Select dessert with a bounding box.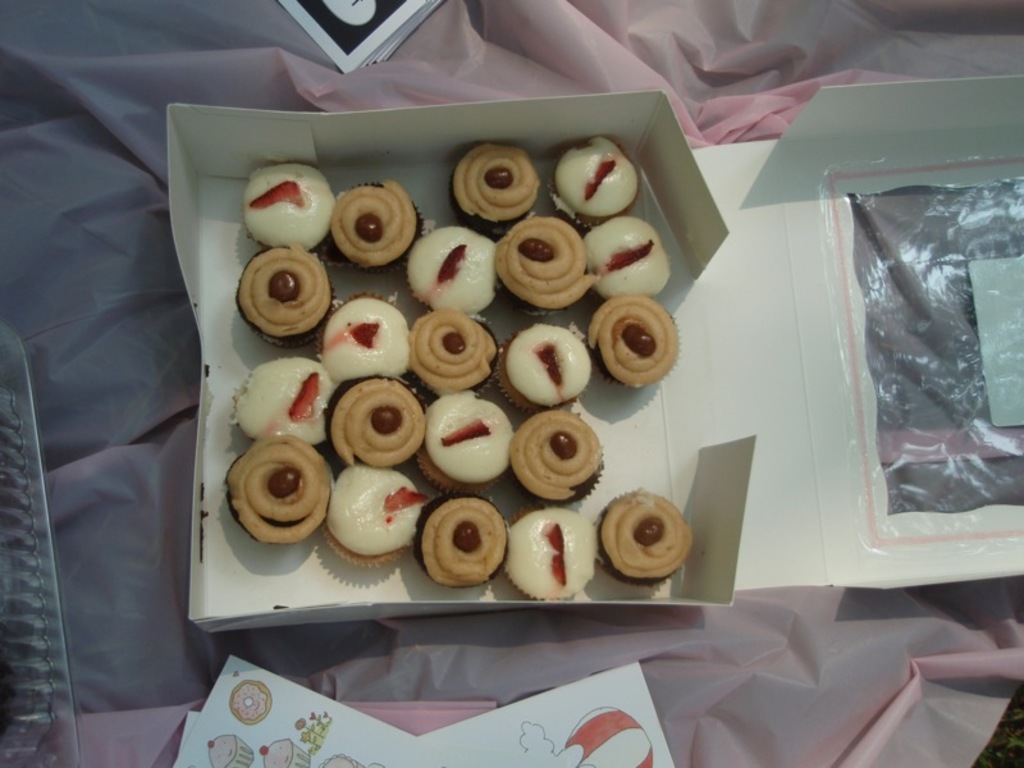
[left=586, top=500, right=677, bottom=608].
